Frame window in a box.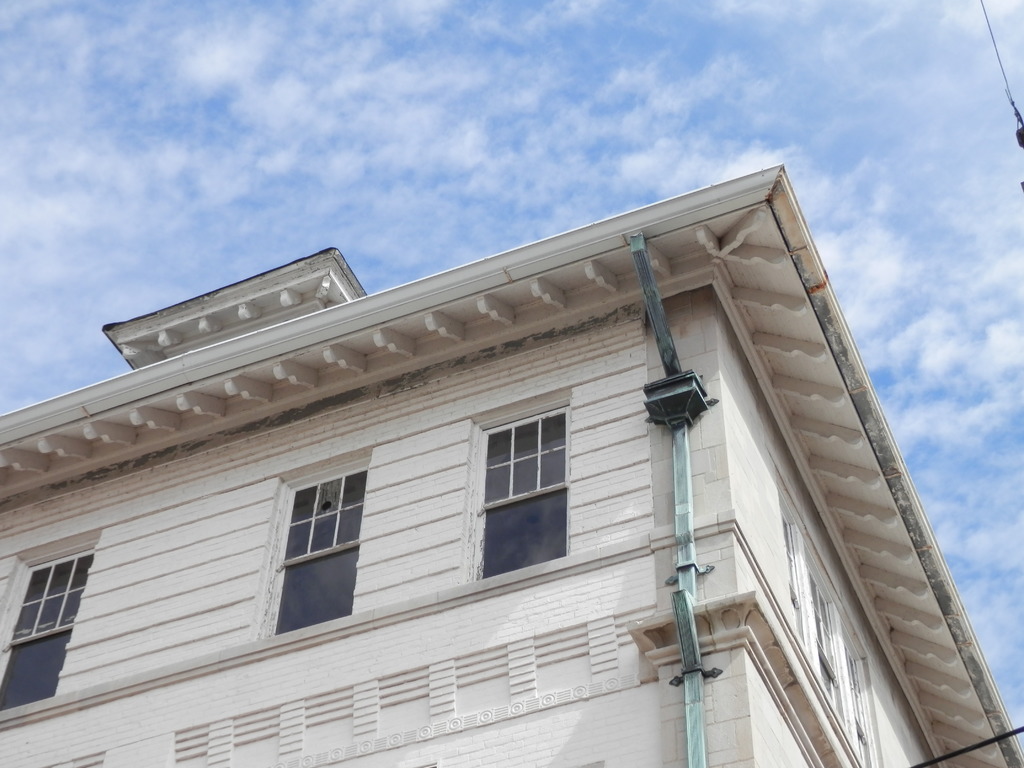
<box>271,463,369,621</box>.
